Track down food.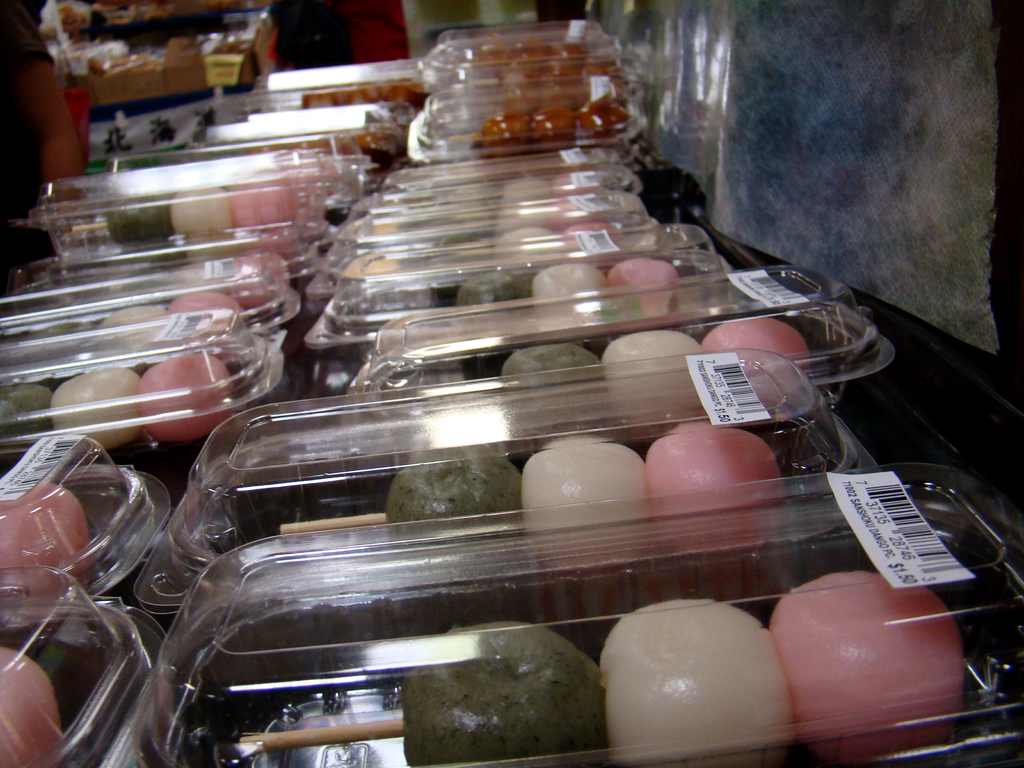
Tracked to <region>379, 77, 416, 103</region>.
